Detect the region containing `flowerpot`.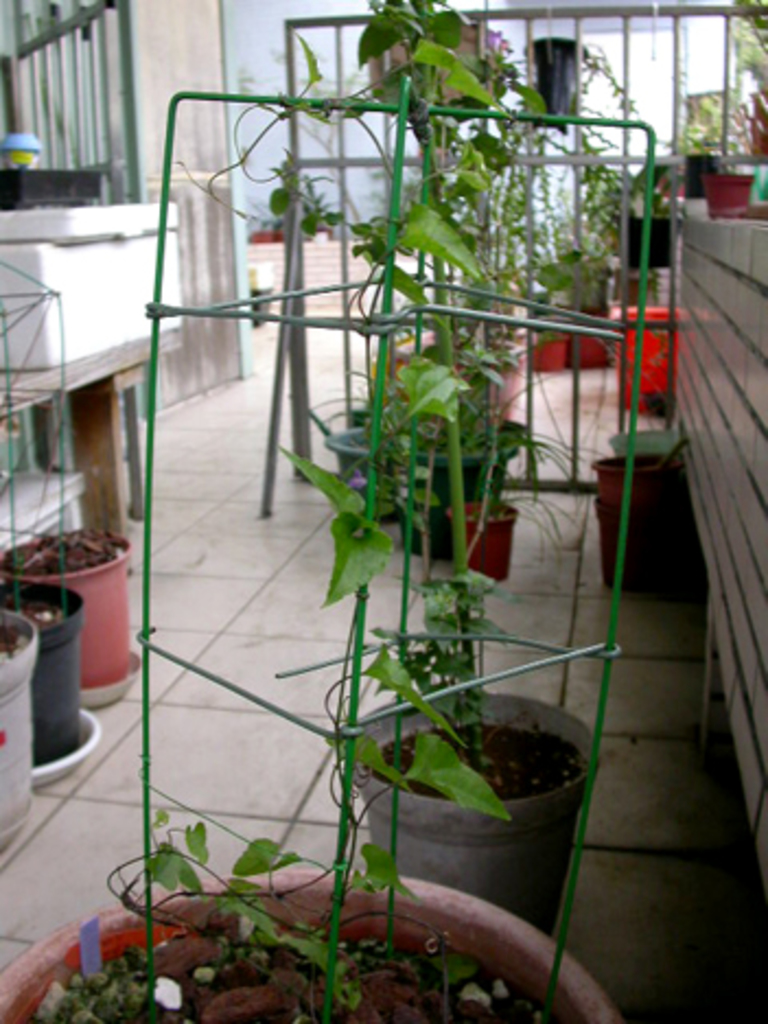
locate(593, 442, 698, 593).
